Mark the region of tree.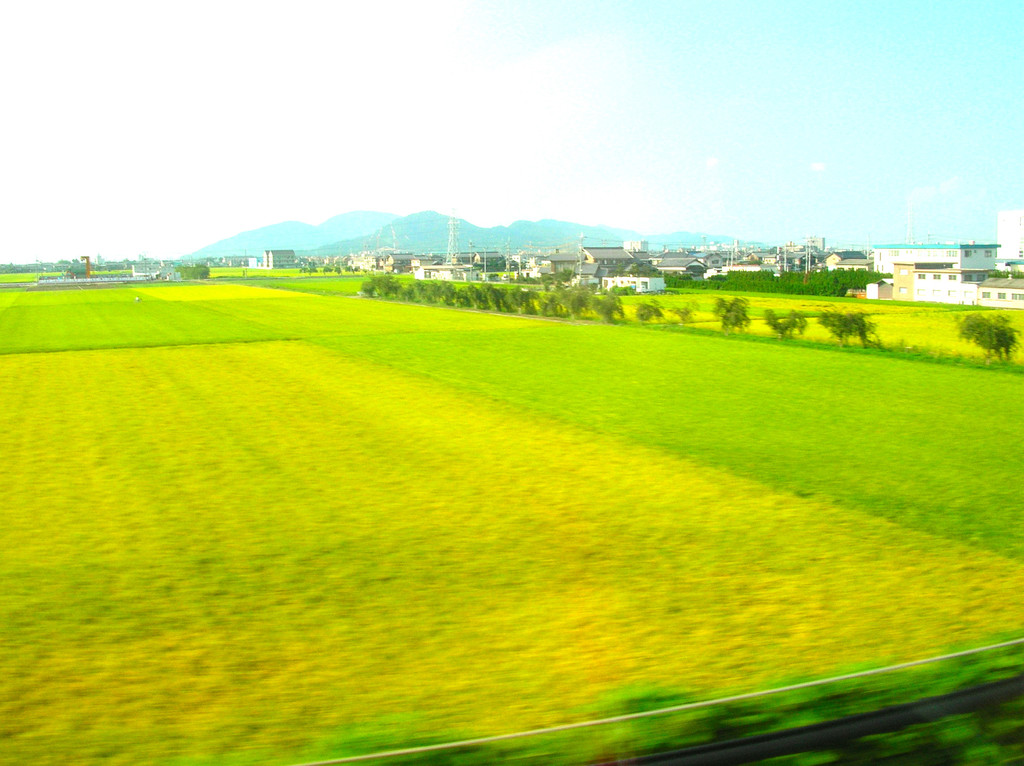
Region: box(710, 292, 756, 330).
